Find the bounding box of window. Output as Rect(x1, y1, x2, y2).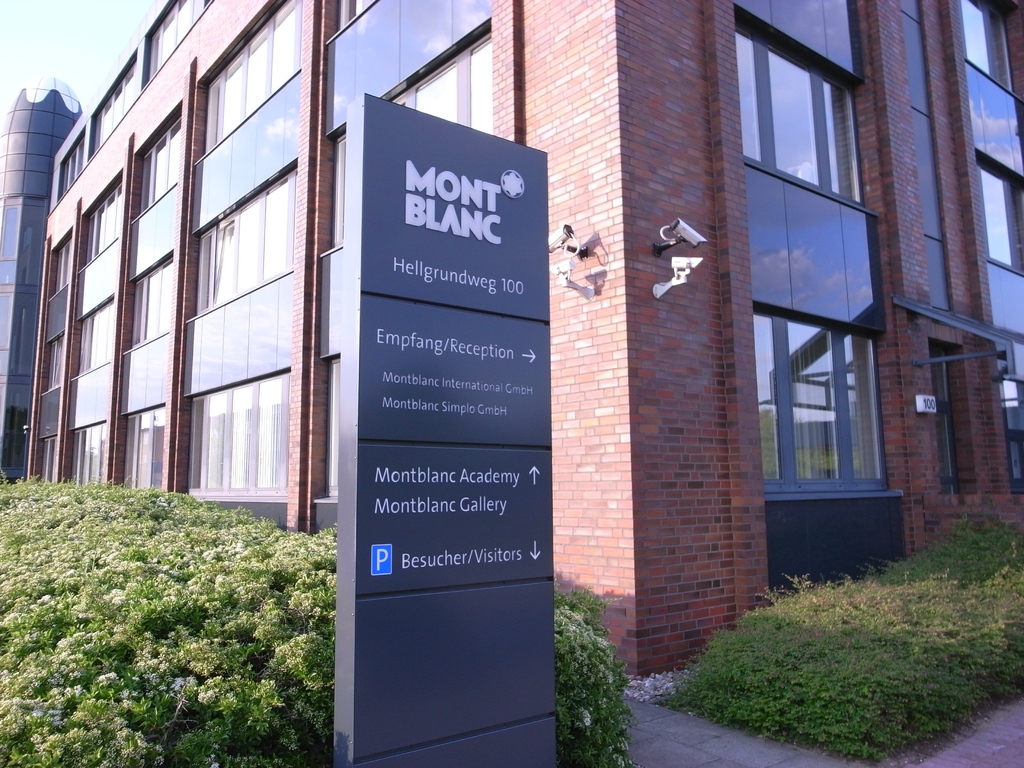
Rect(743, 296, 888, 506).
